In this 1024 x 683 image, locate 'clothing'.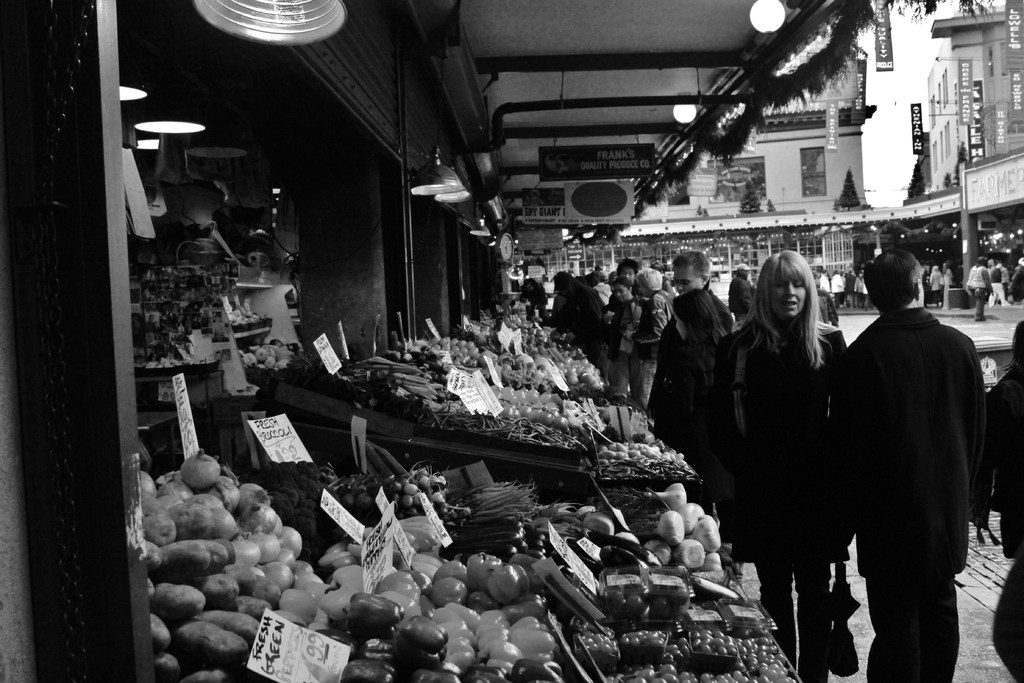
Bounding box: [left=659, top=252, right=669, bottom=268].
